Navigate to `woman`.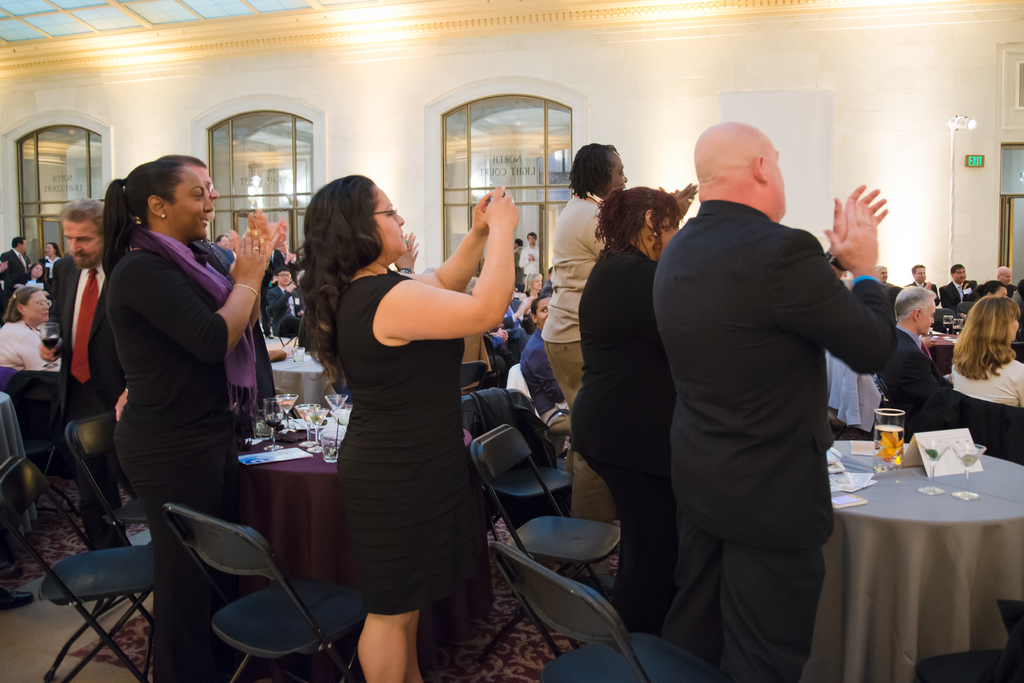
Navigation target: x1=41 y1=239 x2=61 y2=280.
